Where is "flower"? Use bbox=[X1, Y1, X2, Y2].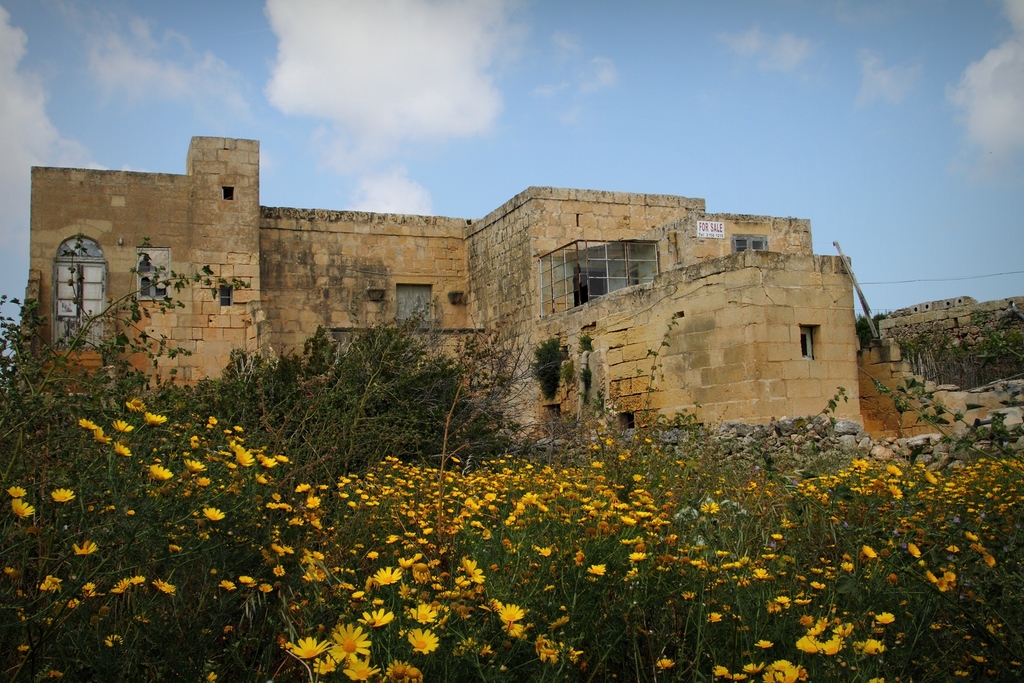
bbox=[152, 577, 176, 593].
